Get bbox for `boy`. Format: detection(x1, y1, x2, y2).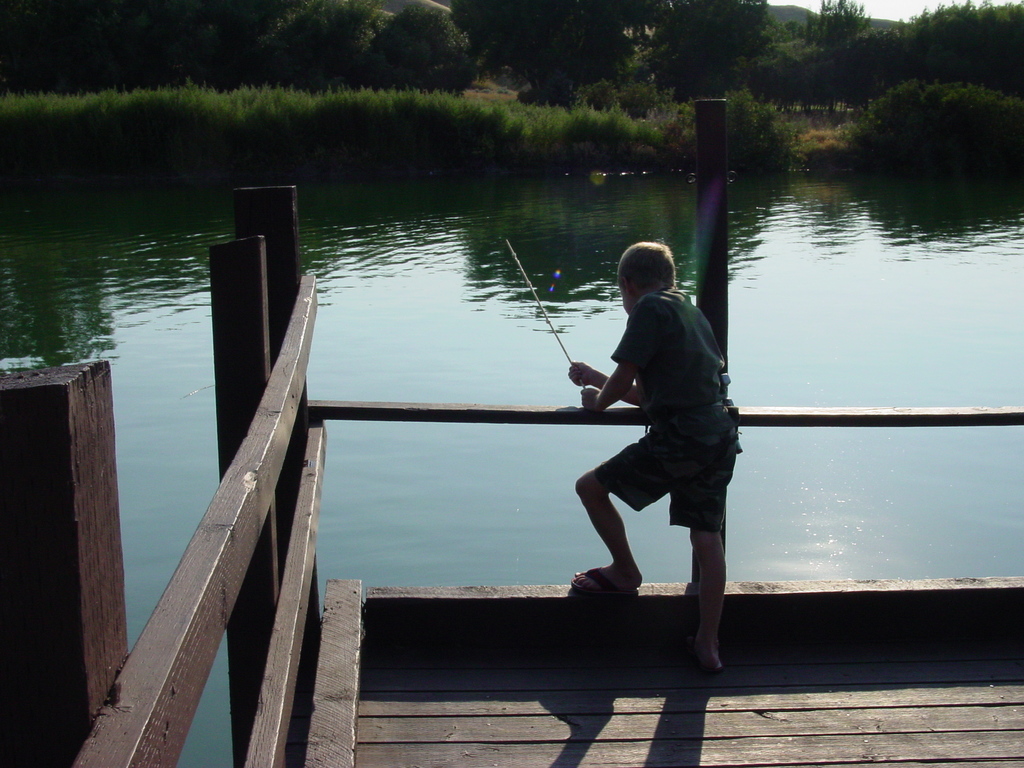
detection(536, 228, 759, 657).
